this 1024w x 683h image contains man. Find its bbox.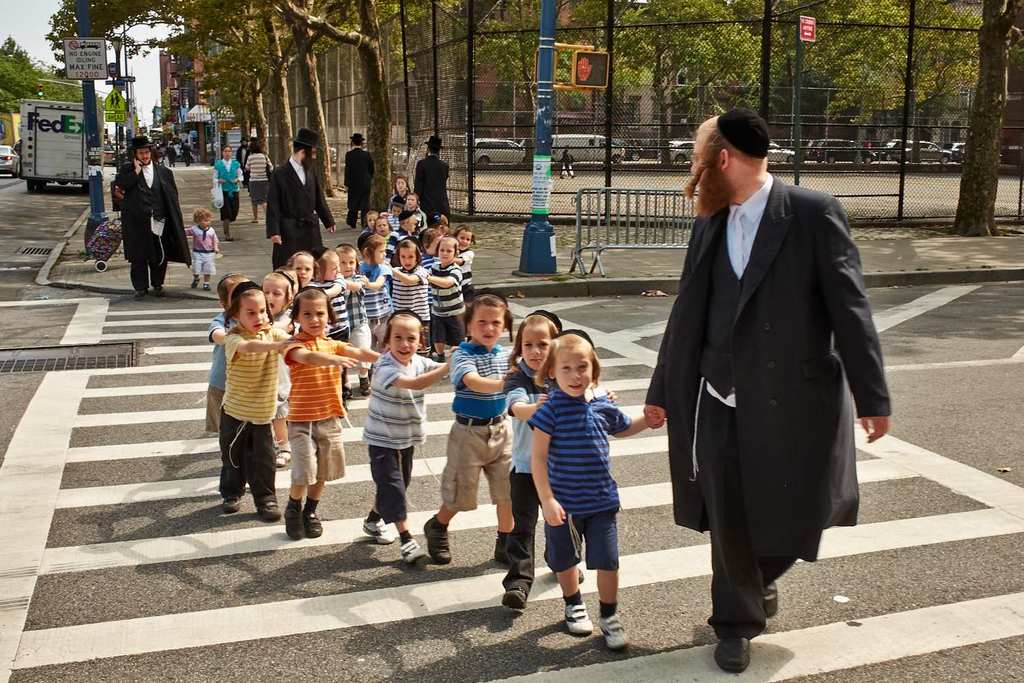
656:91:884:638.
